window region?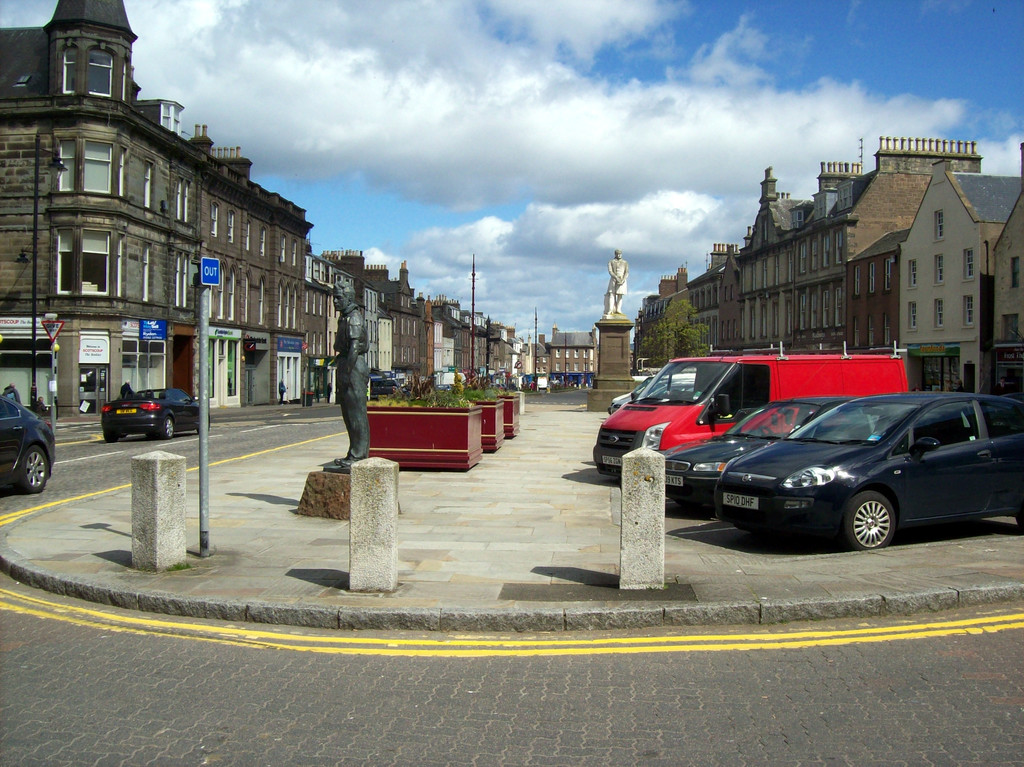
(left=302, top=254, right=340, bottom=288)
